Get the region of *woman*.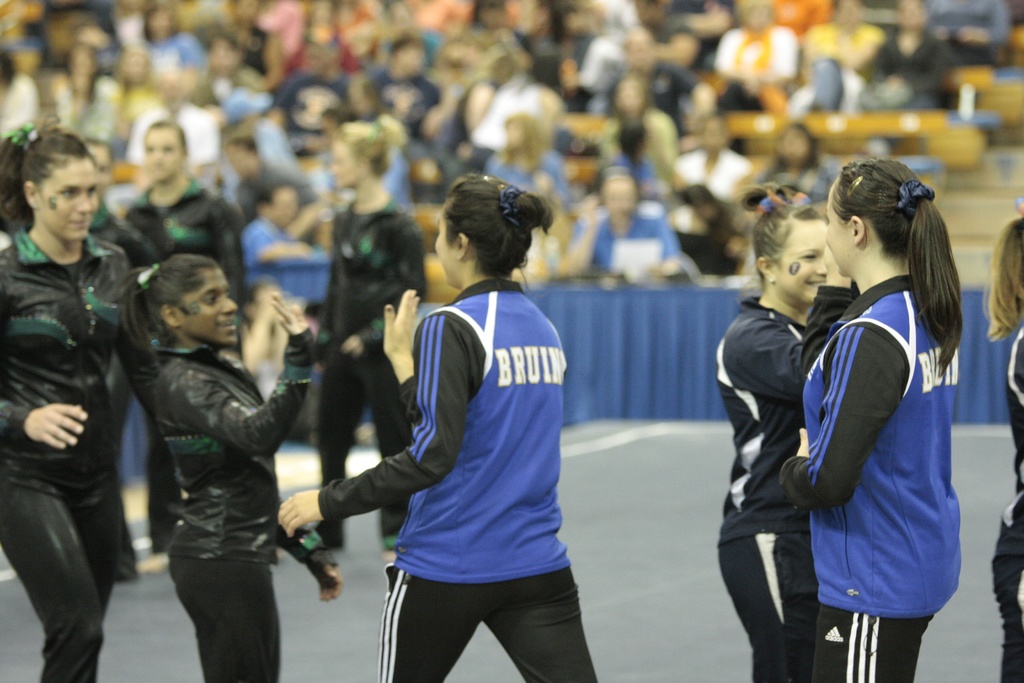
bbox=(123, 123, 252, 575).
